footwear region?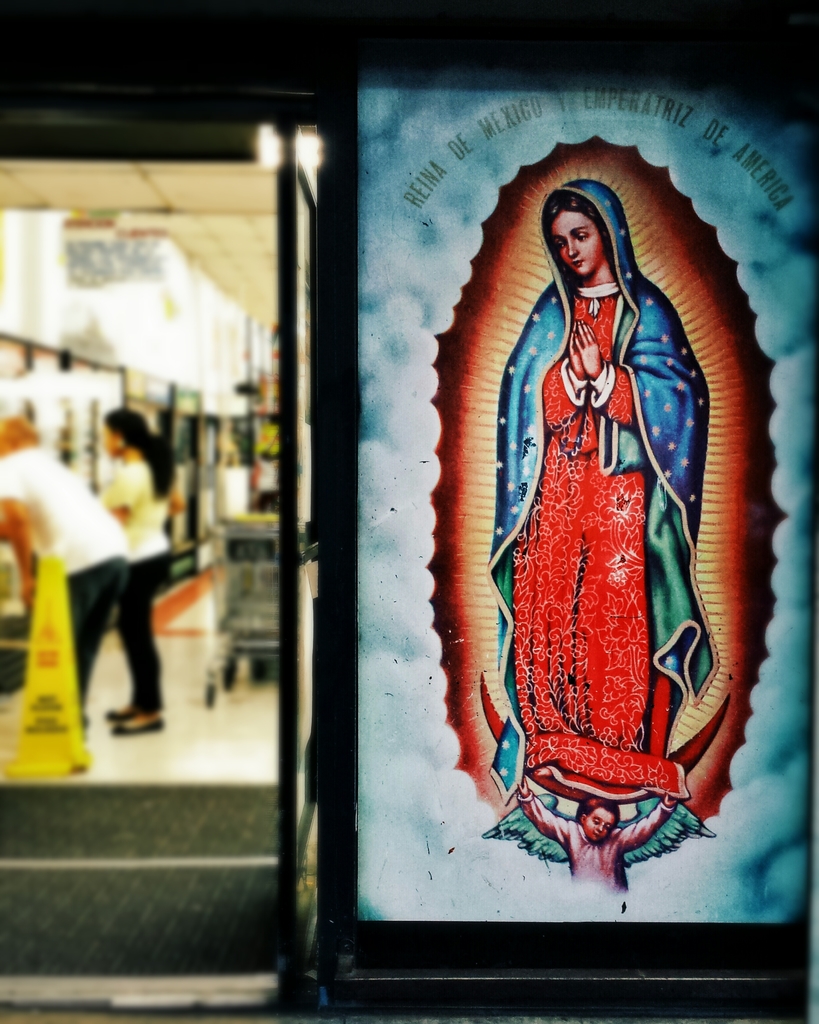
BBox(105, 699, 129, 721)
